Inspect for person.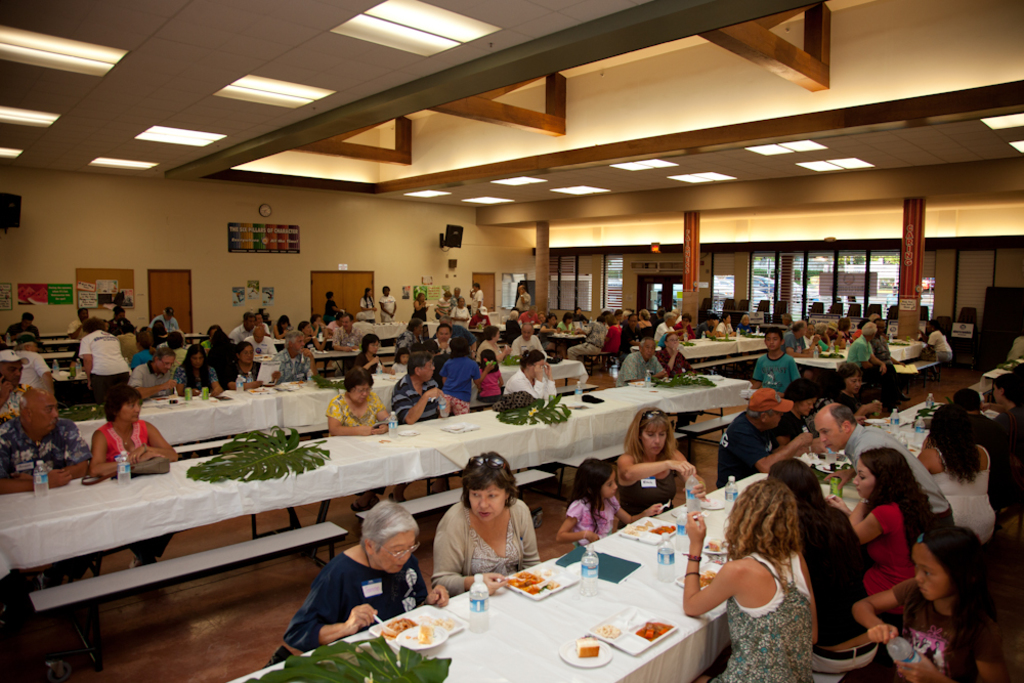
Inspection: locate(446, 296, 469, 328).
